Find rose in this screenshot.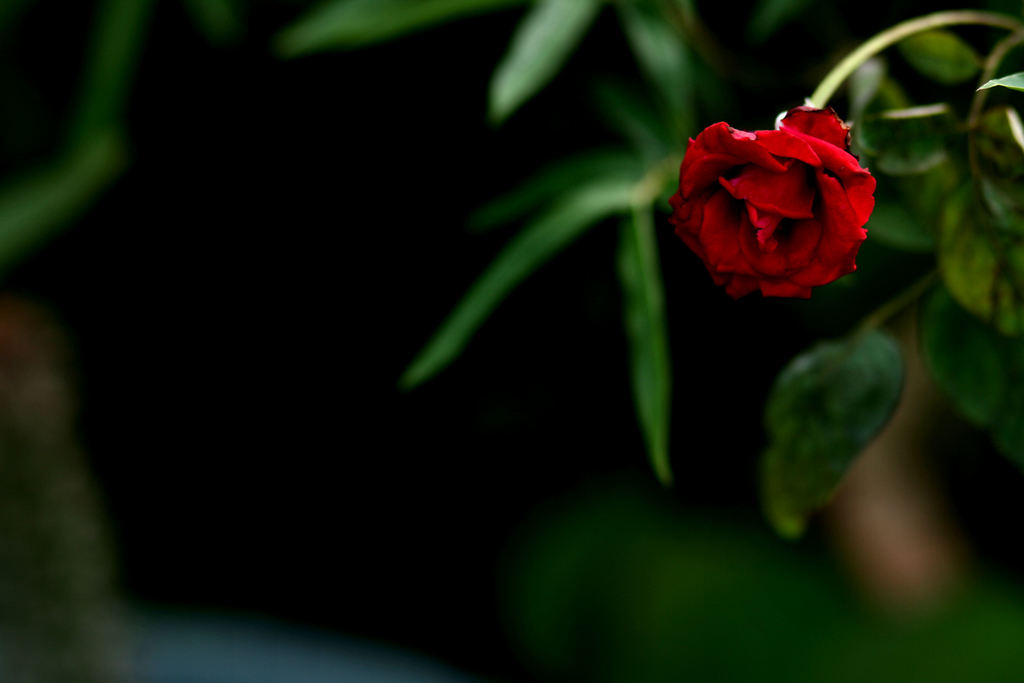
The bounding box for rose is 669:104:876:300.
